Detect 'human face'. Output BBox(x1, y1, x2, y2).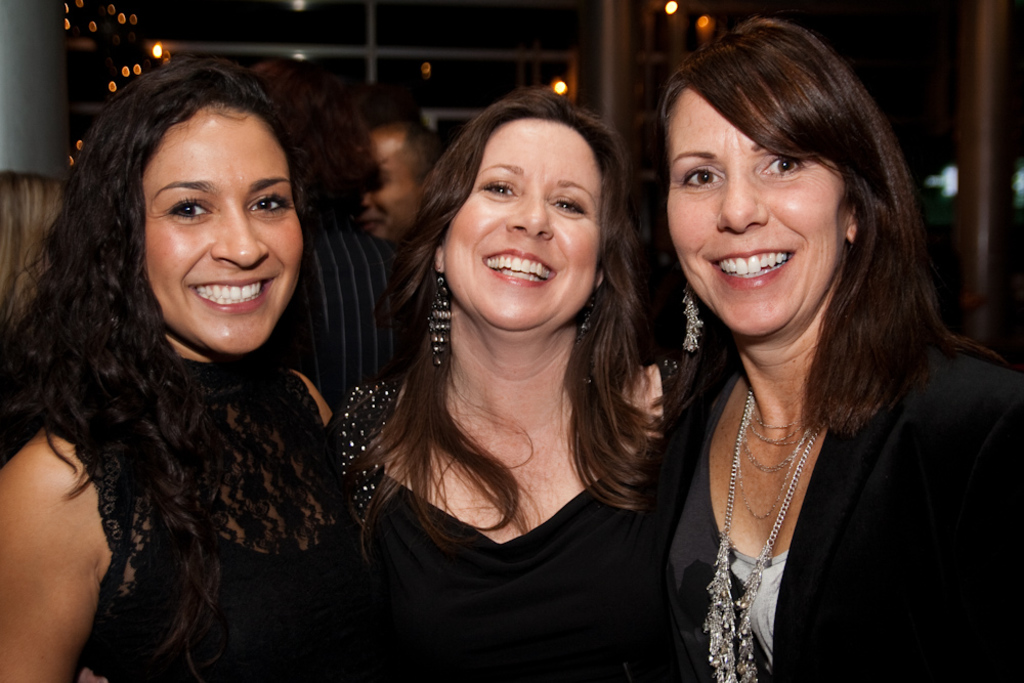
BBox(442, 119, 597, 331).
